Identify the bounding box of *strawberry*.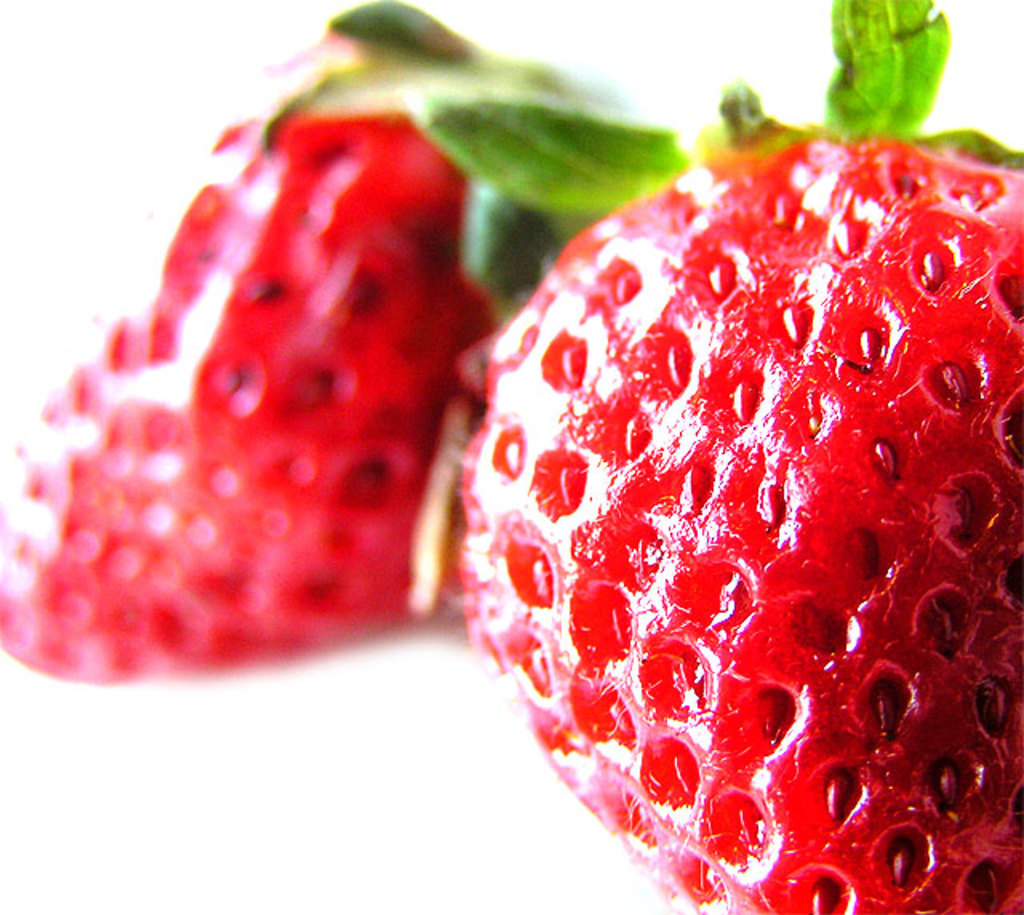
bbox=(0, 0, 581, 677).
